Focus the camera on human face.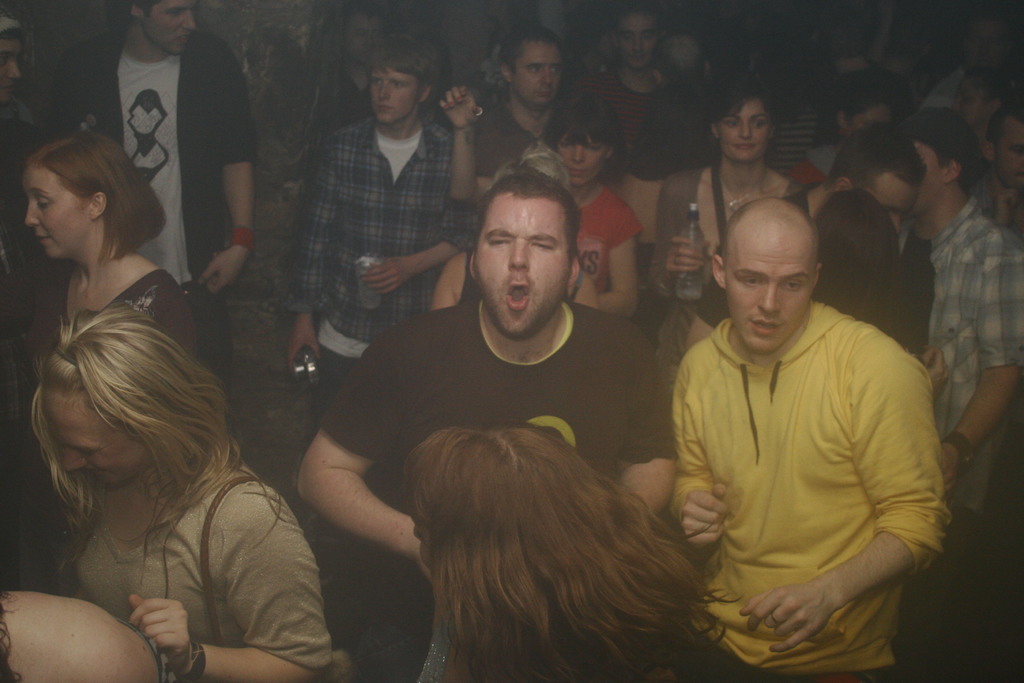
Focus region: x1=0 y1=42 x2=22 y2=101.
